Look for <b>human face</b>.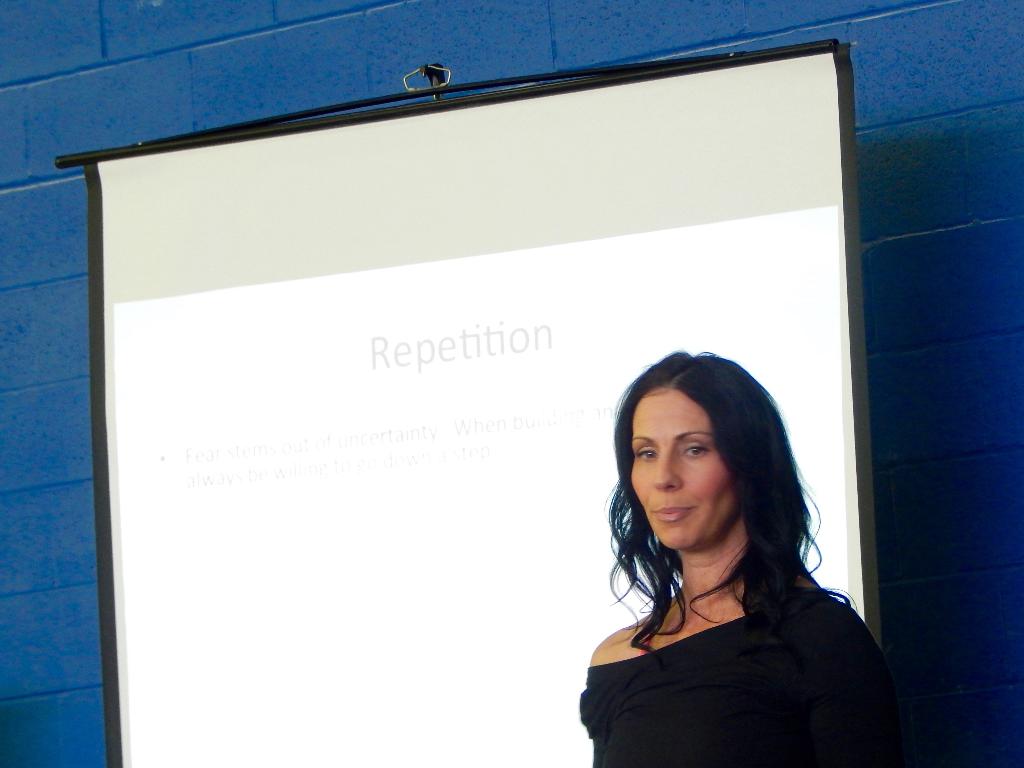
Found: [x1=627, y1=388, x2=749, y2=549].
